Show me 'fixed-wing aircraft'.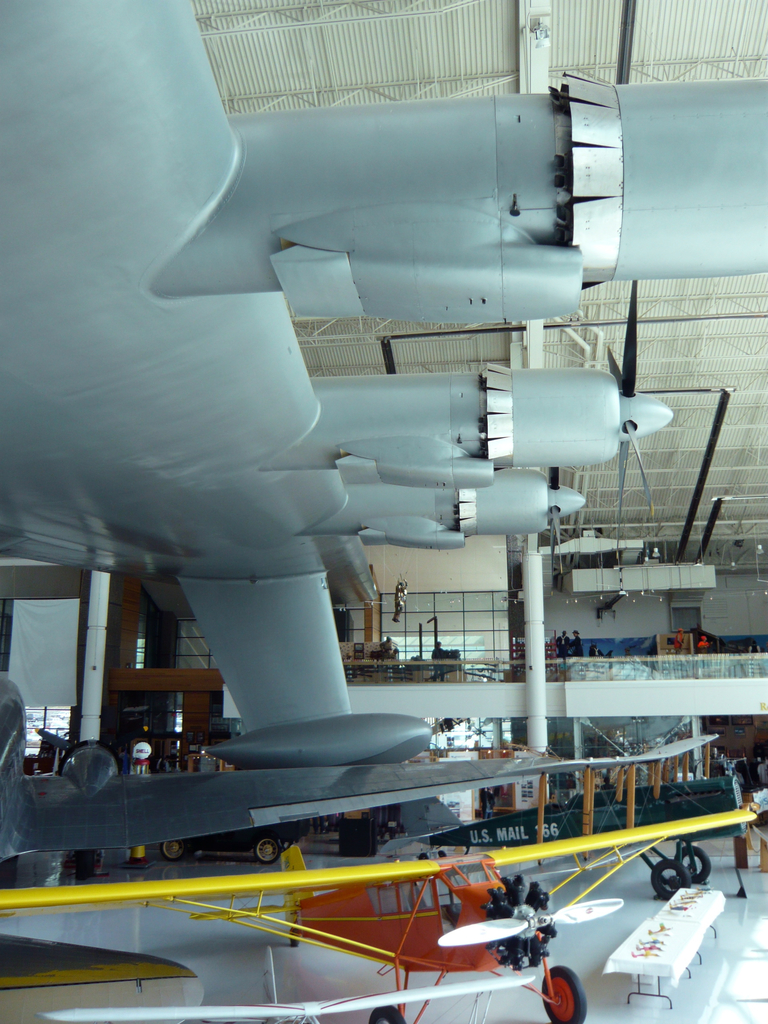
'fixed-wing aircraft' is here: bbox(0, 0, 767, 1023).
